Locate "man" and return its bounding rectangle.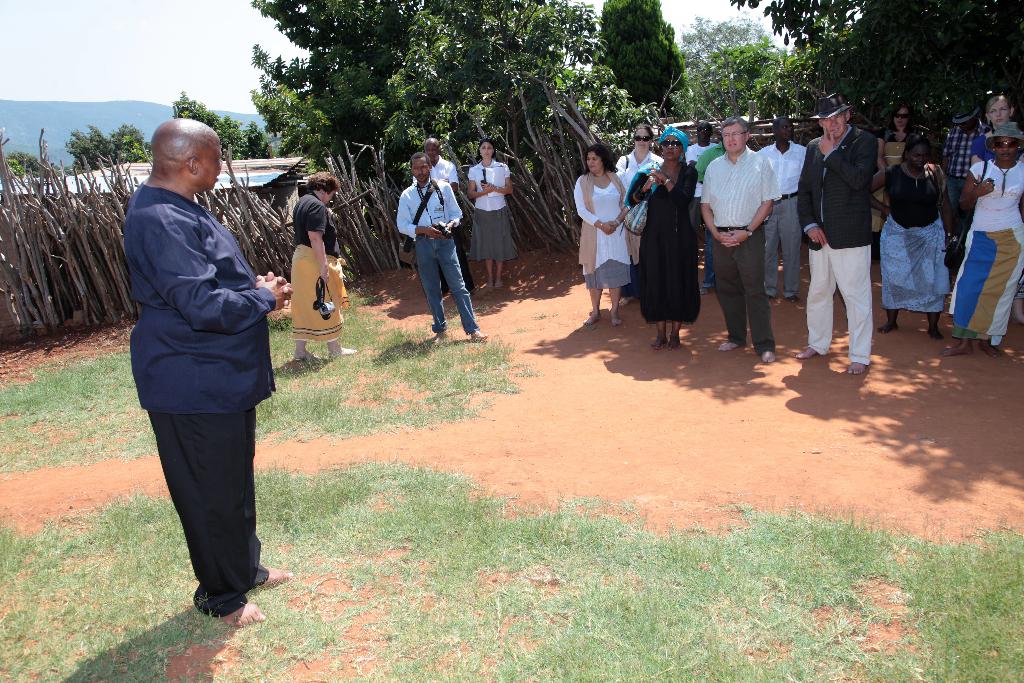
796,92,879,374.
